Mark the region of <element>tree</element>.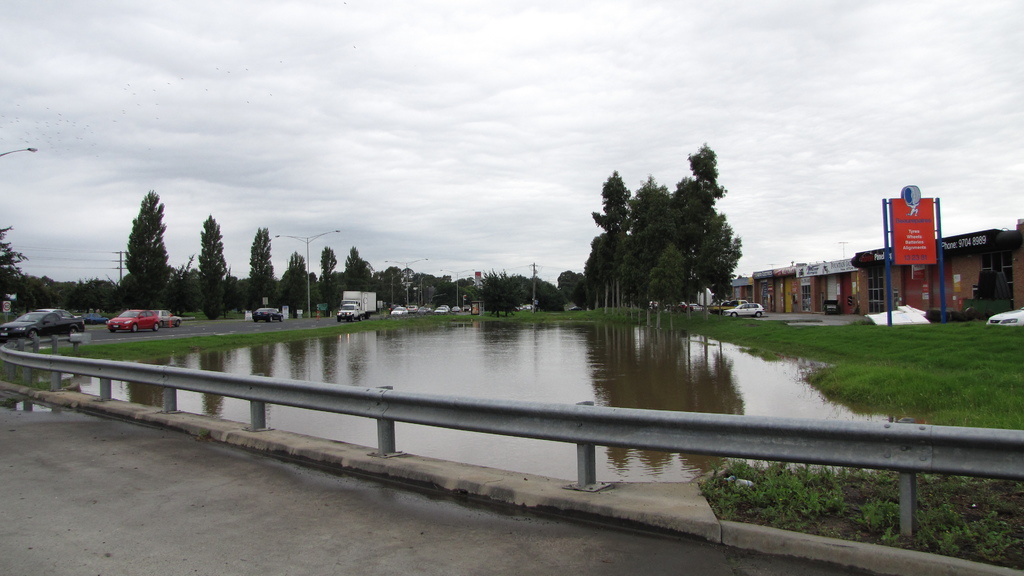
Region: 199:205:229:318.
